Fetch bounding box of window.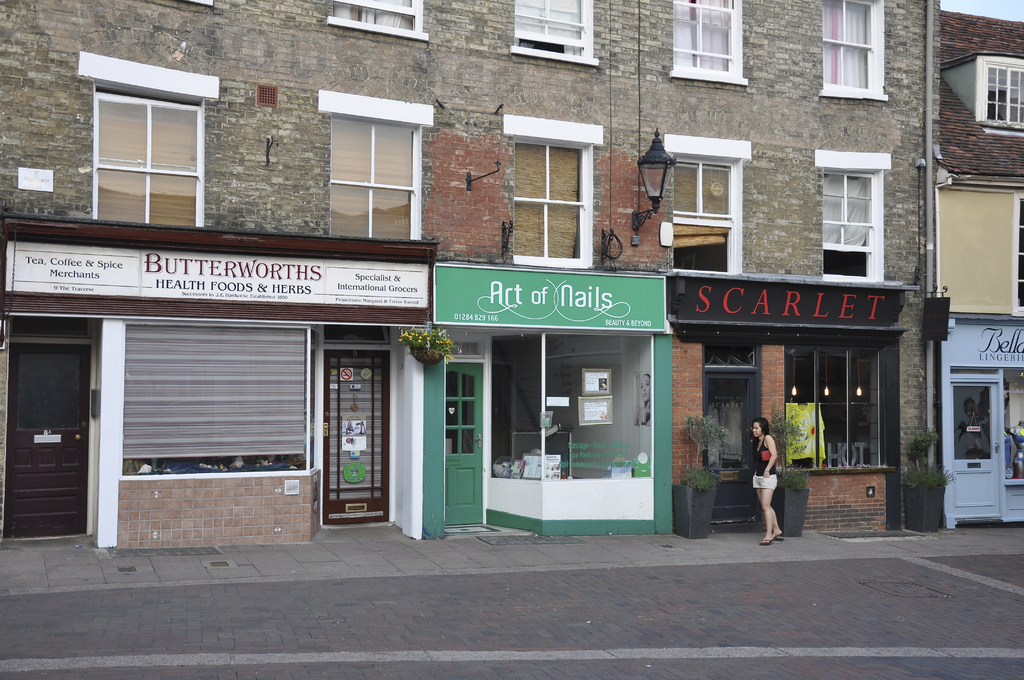
Bbox: region(785, 348, 881, 470).
